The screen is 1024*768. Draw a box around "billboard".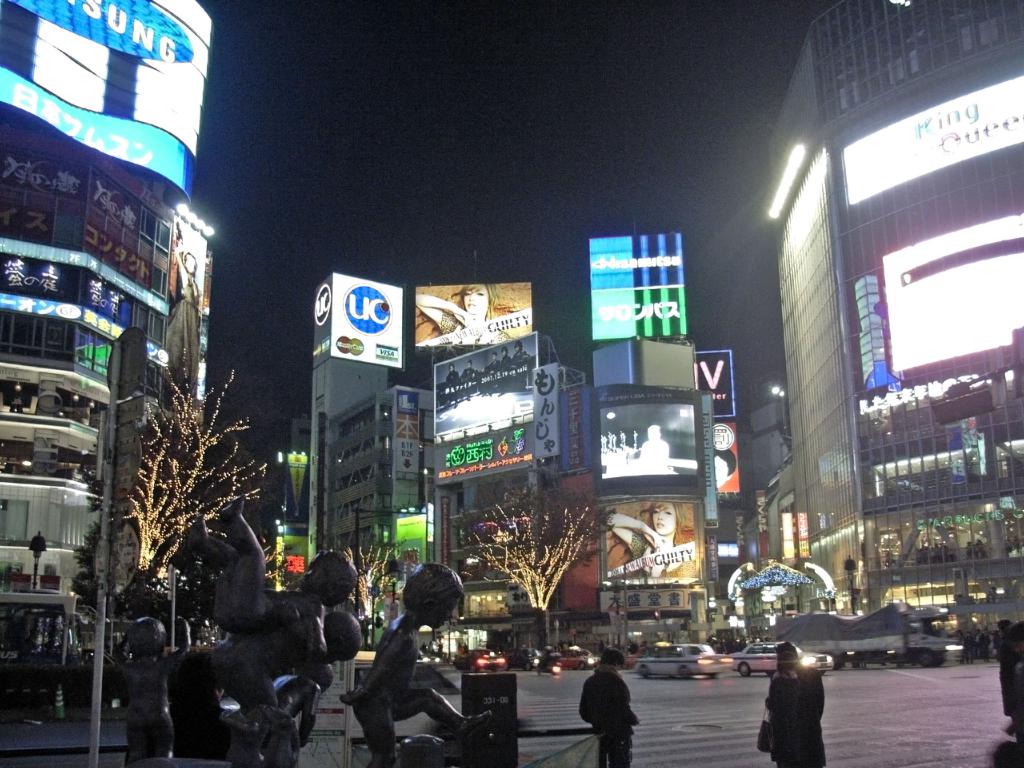
rect(435, 339, 535, 435).
